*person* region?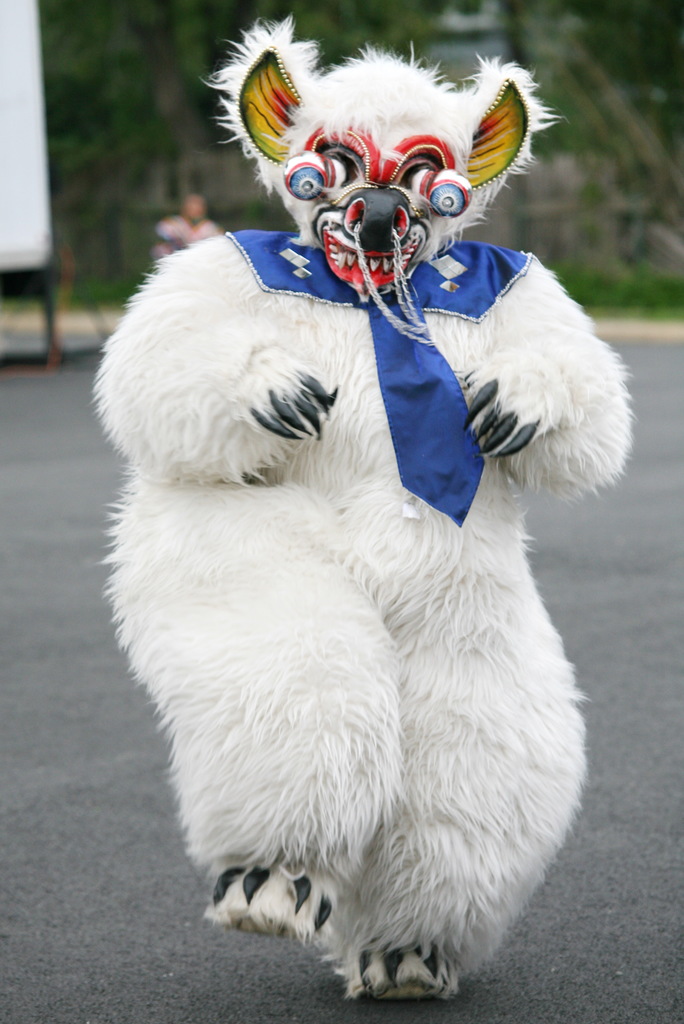
box=[147, 196, 222, 266]
